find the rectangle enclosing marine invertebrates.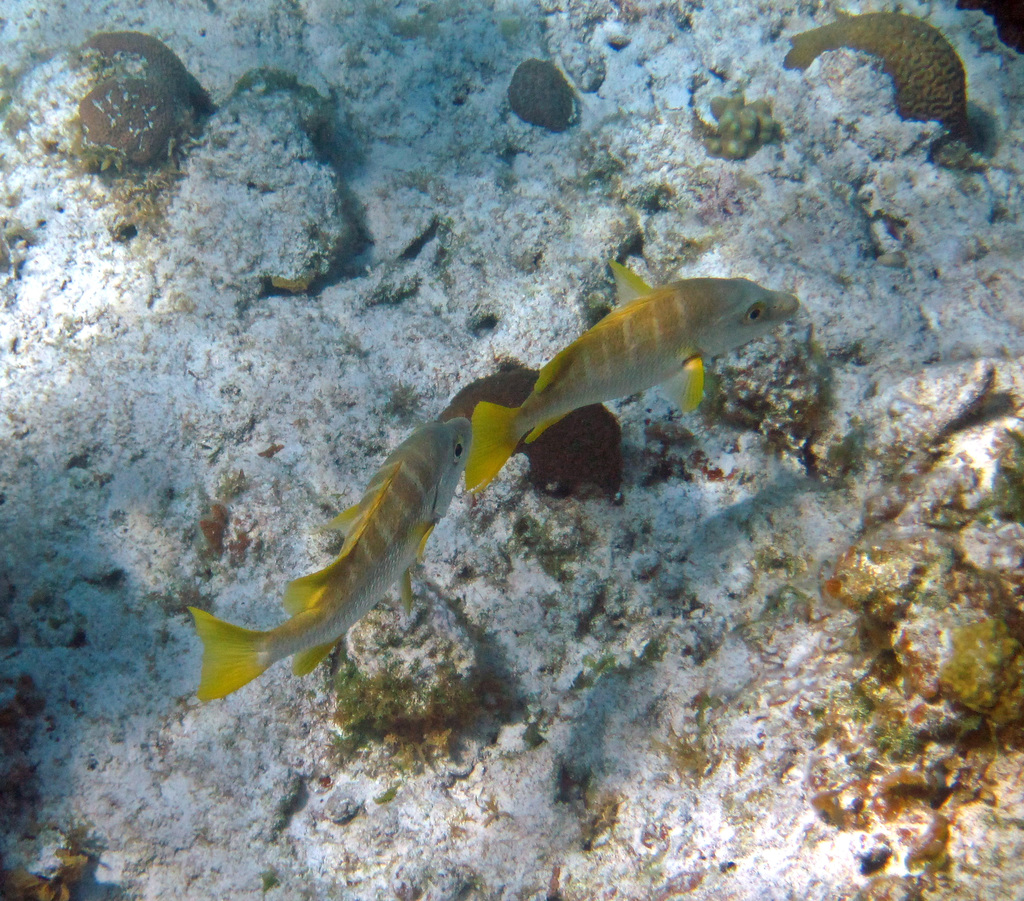
x1=780, y1=9, x2=1006, y2=133.
